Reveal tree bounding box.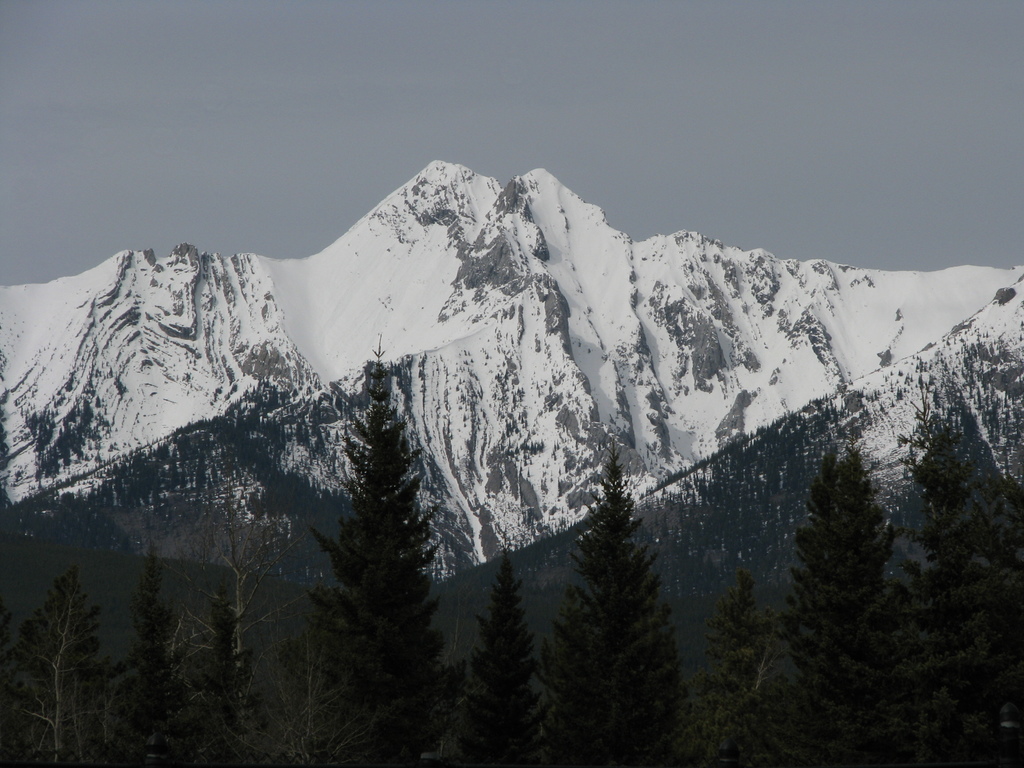
Revealed: <bbox>705, 574, 767, 767</bbox>.
